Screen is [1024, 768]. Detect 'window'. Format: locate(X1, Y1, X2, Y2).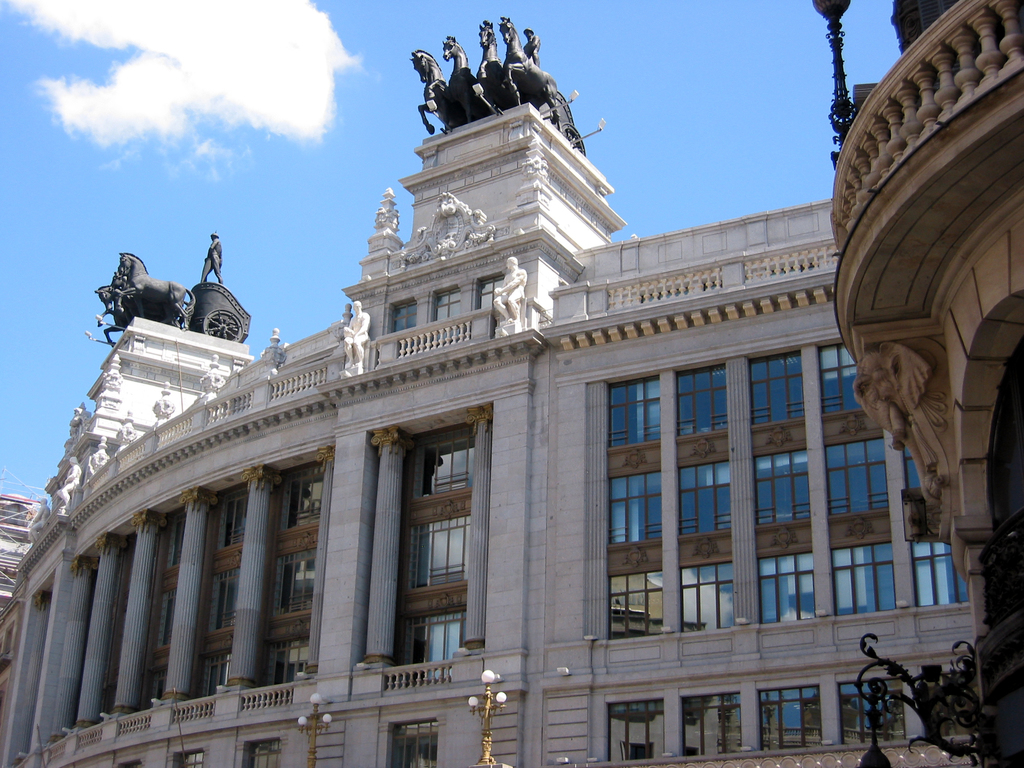
locate(678, 682, 746, 765).
